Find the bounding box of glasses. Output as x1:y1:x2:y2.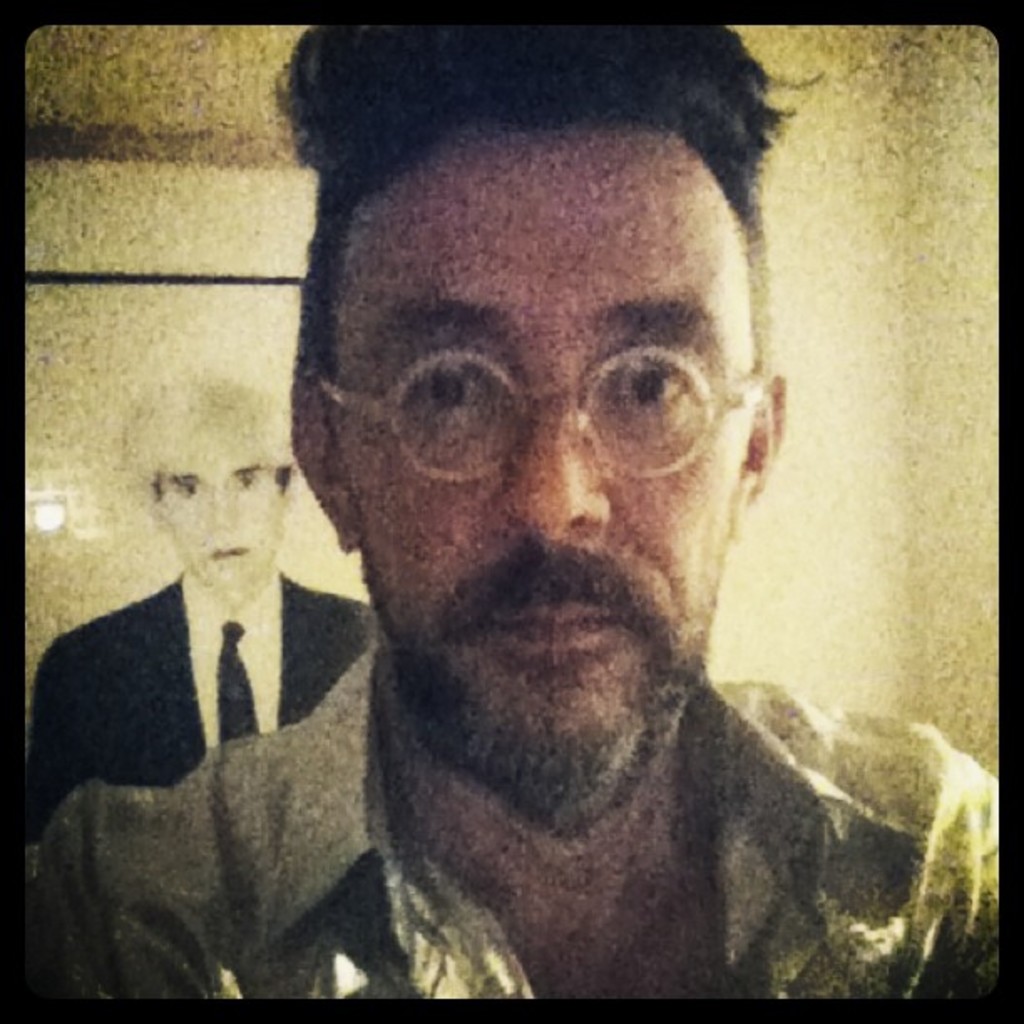
320:345:768:474.
